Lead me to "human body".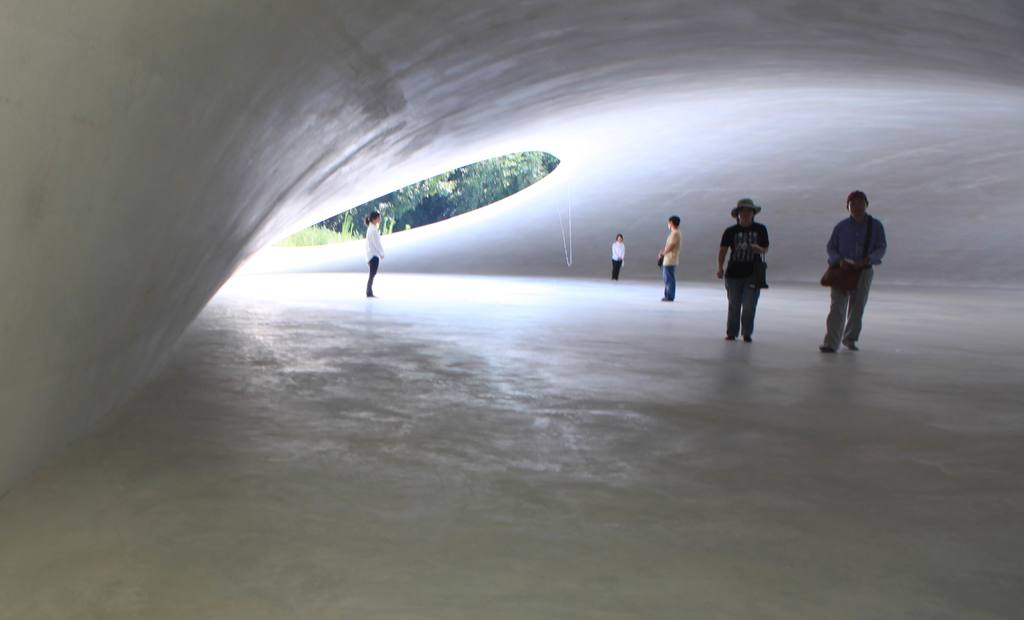
Lead to (x1=661, y1=227, x2=681, y2=299).
